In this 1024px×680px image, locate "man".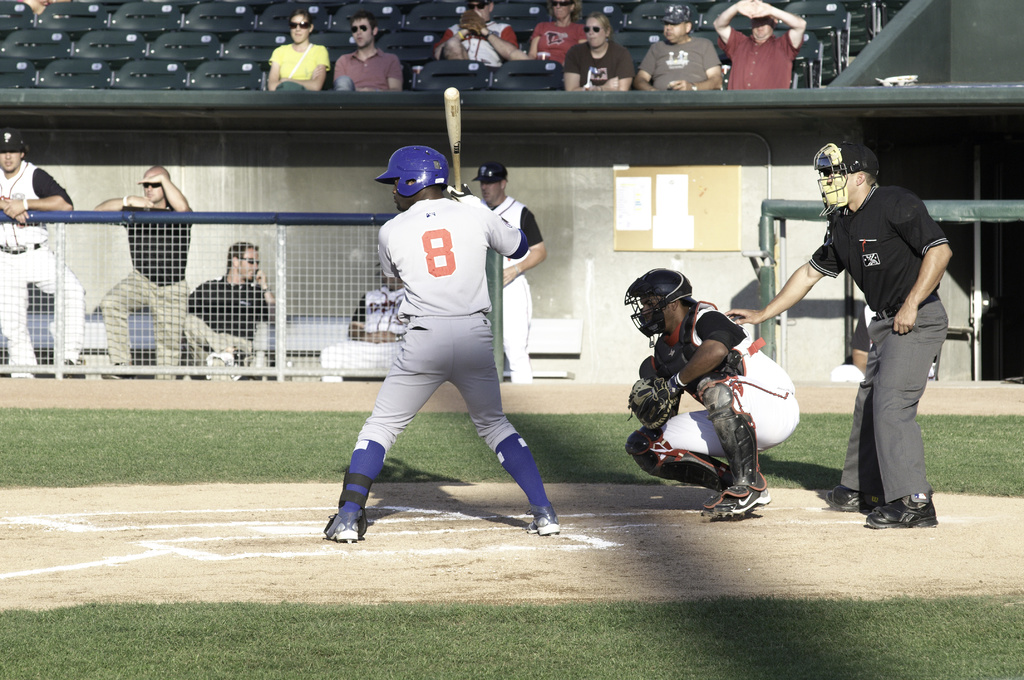
Bounding box: BBox(0, 131, 84, 377).
